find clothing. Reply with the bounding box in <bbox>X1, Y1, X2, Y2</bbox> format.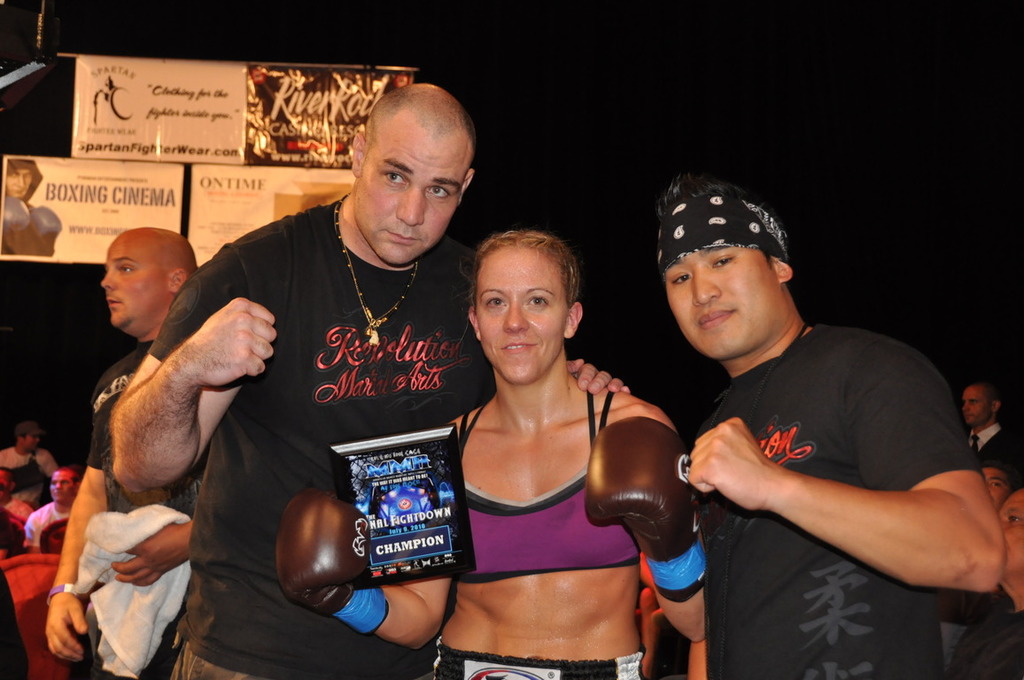
<bbox>0, 445, 61, 505</bbox>.
